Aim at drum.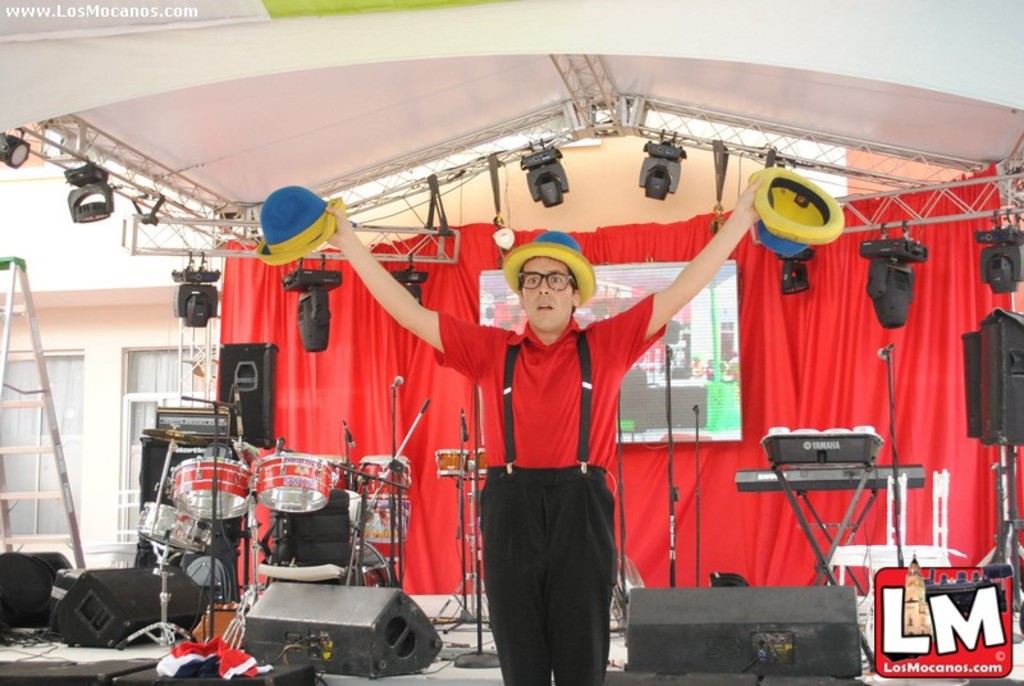
Aimed at crop(436, 448, 467, 476).
